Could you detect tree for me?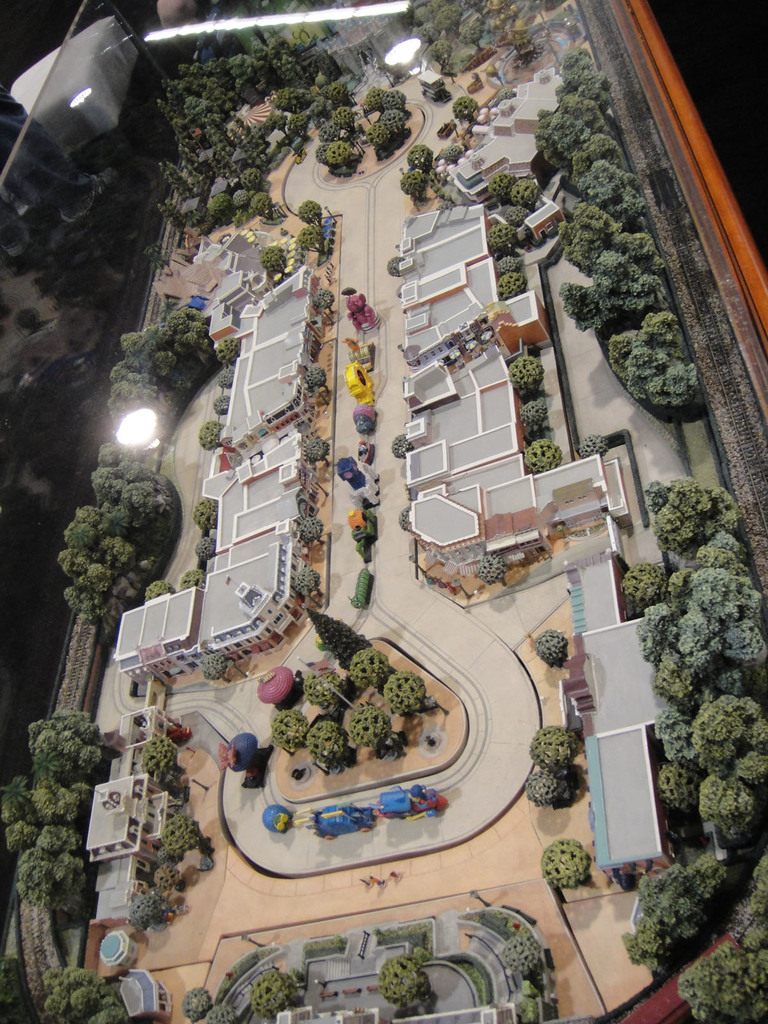
Detection result: left=194, top=533, right=215, bottom=563.
